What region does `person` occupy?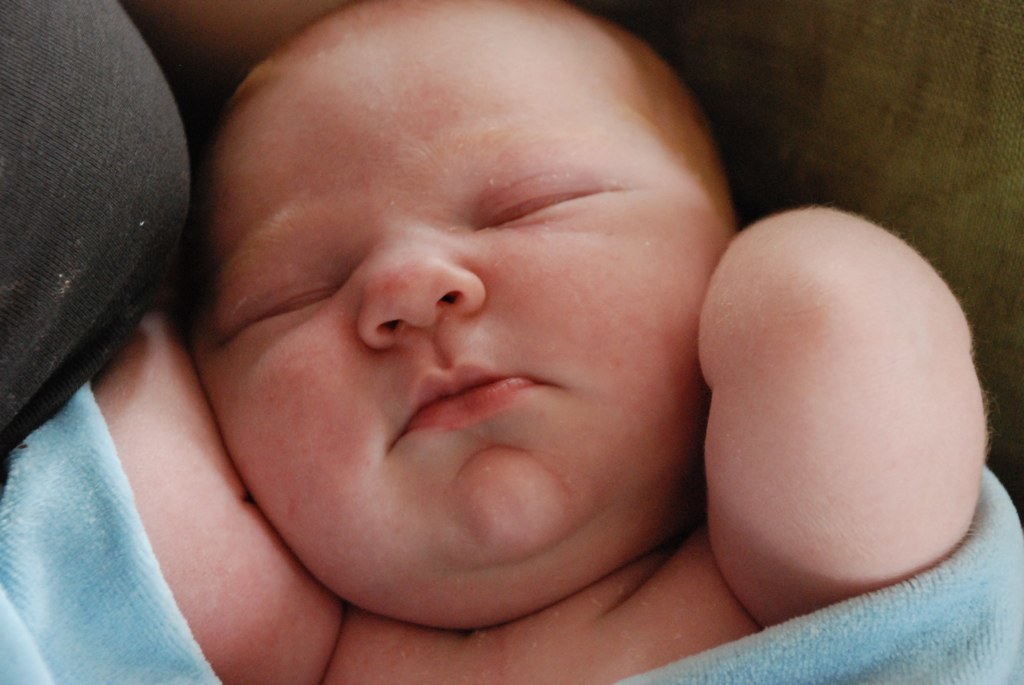
(89,0,1023,684).
